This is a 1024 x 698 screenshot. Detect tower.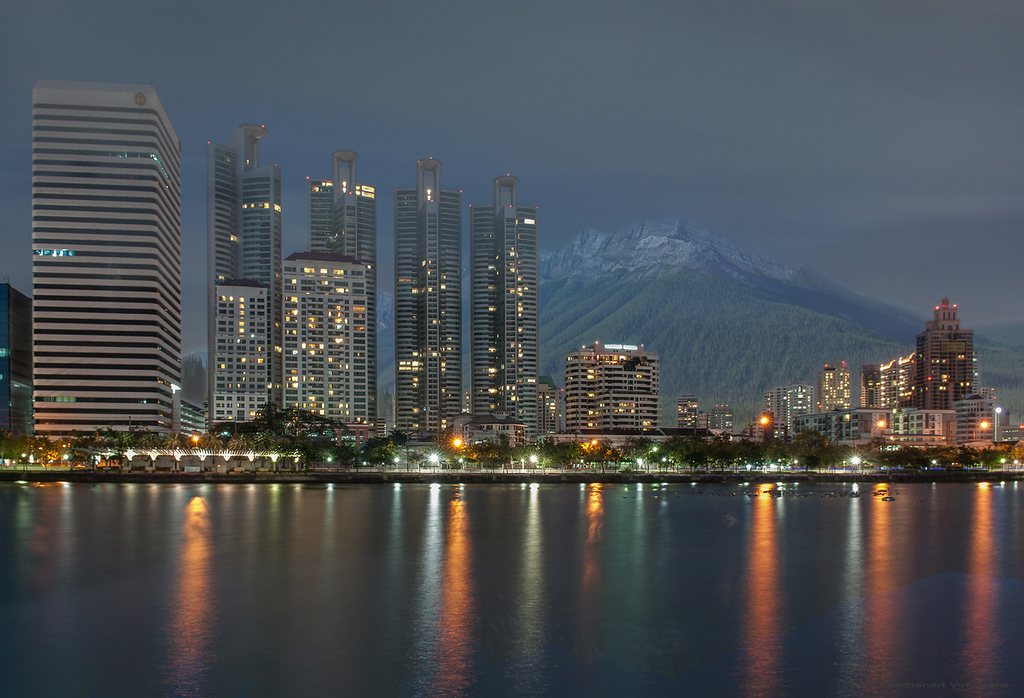
{"left": 862, "top": 362, "right": 894, "bottom": 407}.
